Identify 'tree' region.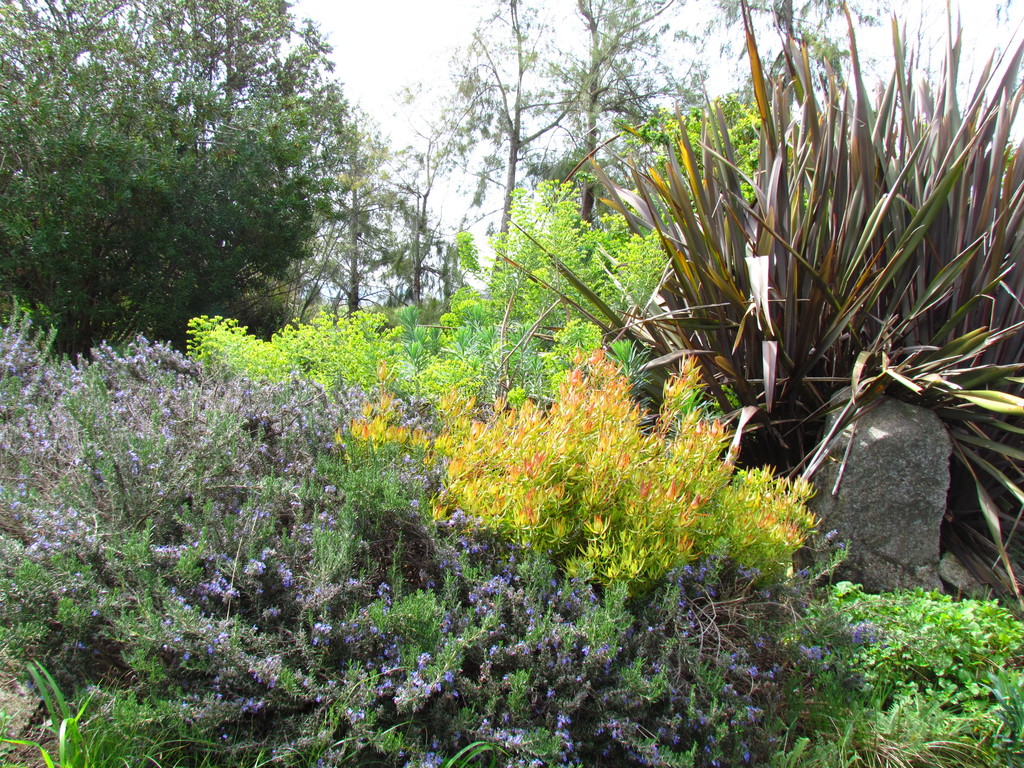
Region: <bbox>0, 0, 392, 379</bbox>.
